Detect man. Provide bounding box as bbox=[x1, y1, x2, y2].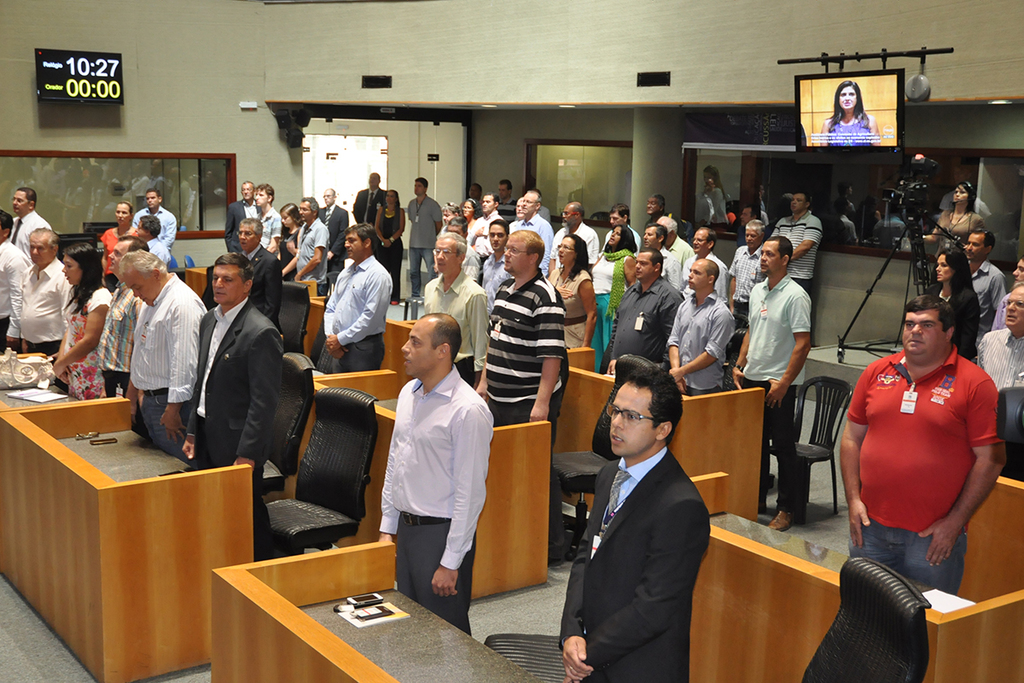
bbox=[537, 187, 544, 221].
